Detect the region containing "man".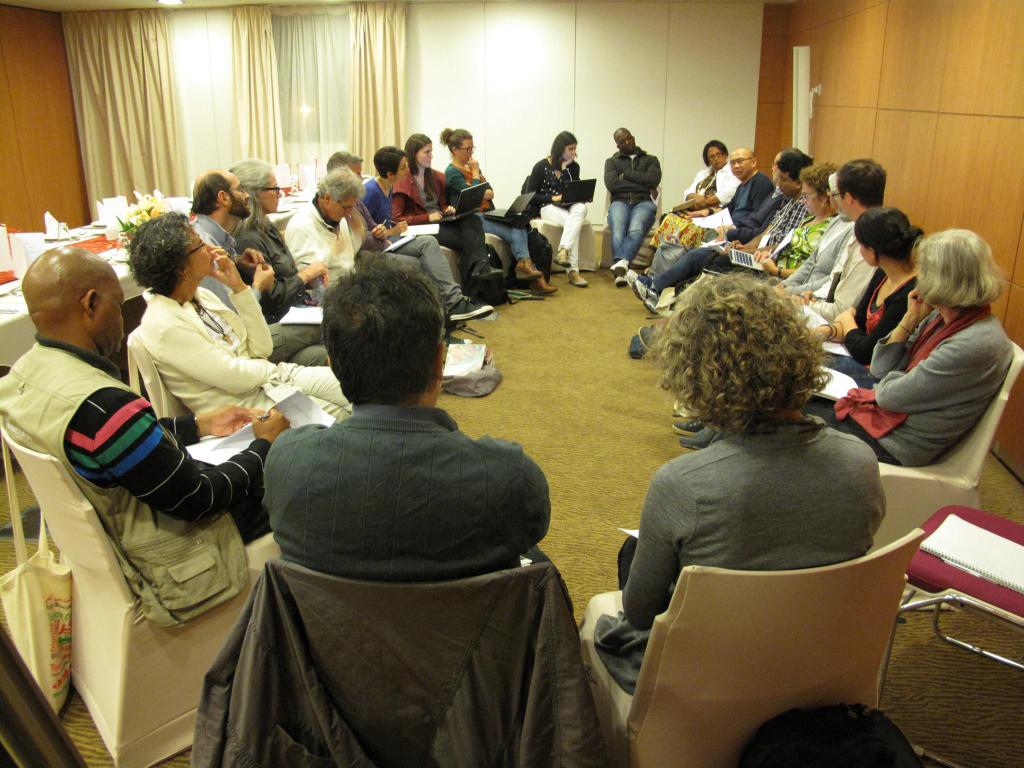
(x1=625, y1=147, x2=801, y2=312).
